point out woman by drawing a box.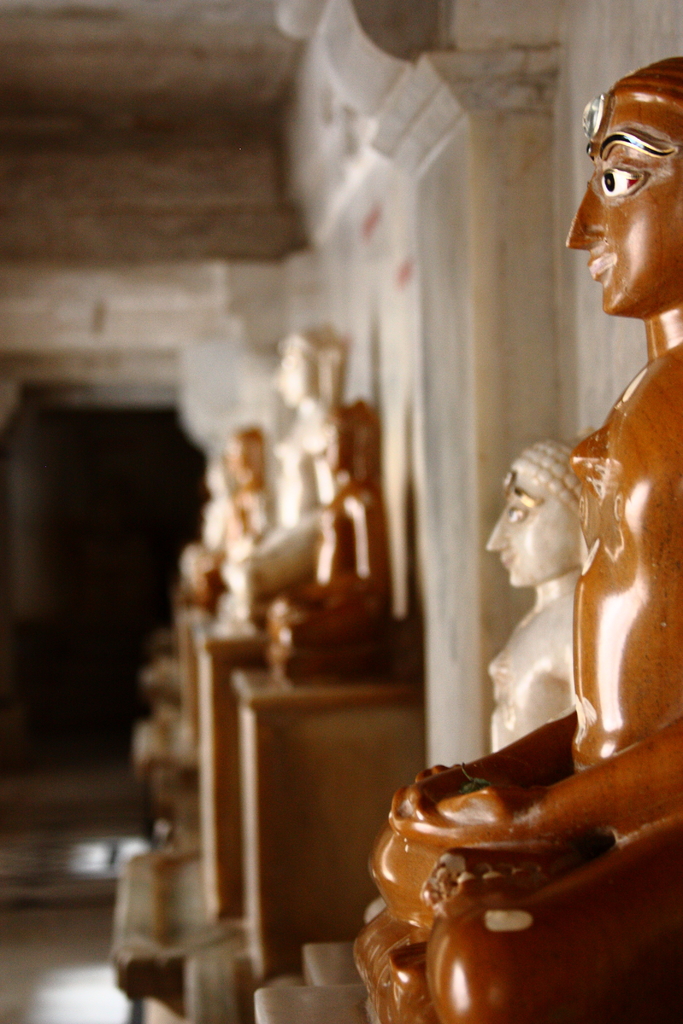
bbox(486, 428, 587, 751).
